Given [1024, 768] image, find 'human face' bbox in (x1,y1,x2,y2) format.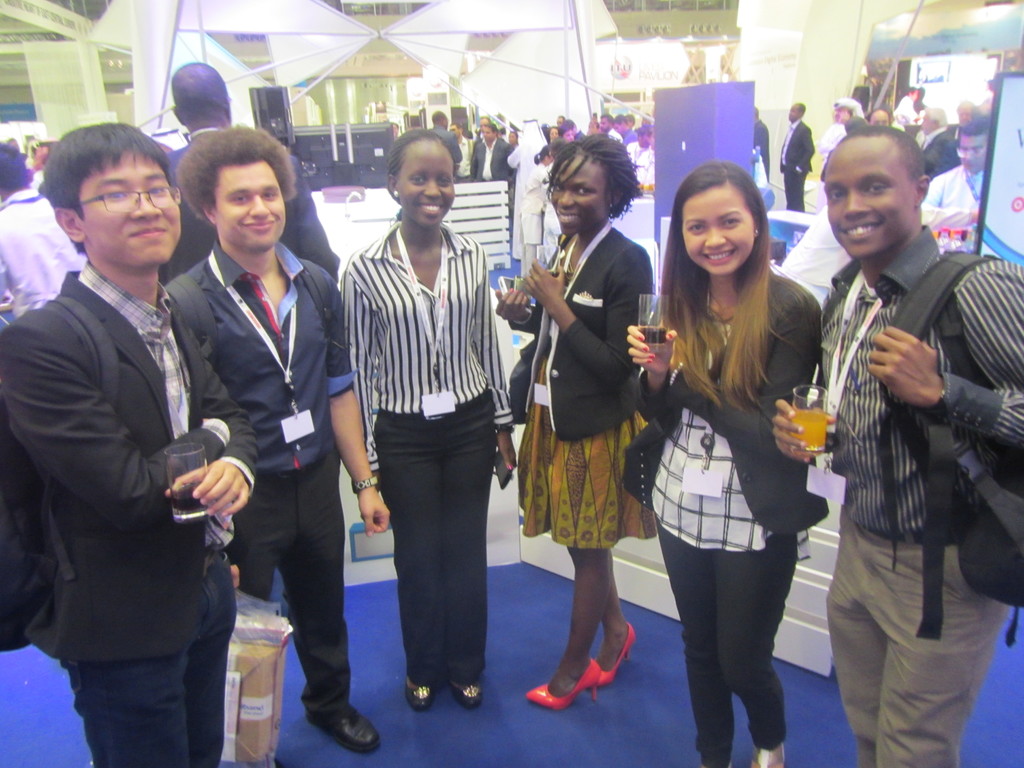
(826,139,922,257).
